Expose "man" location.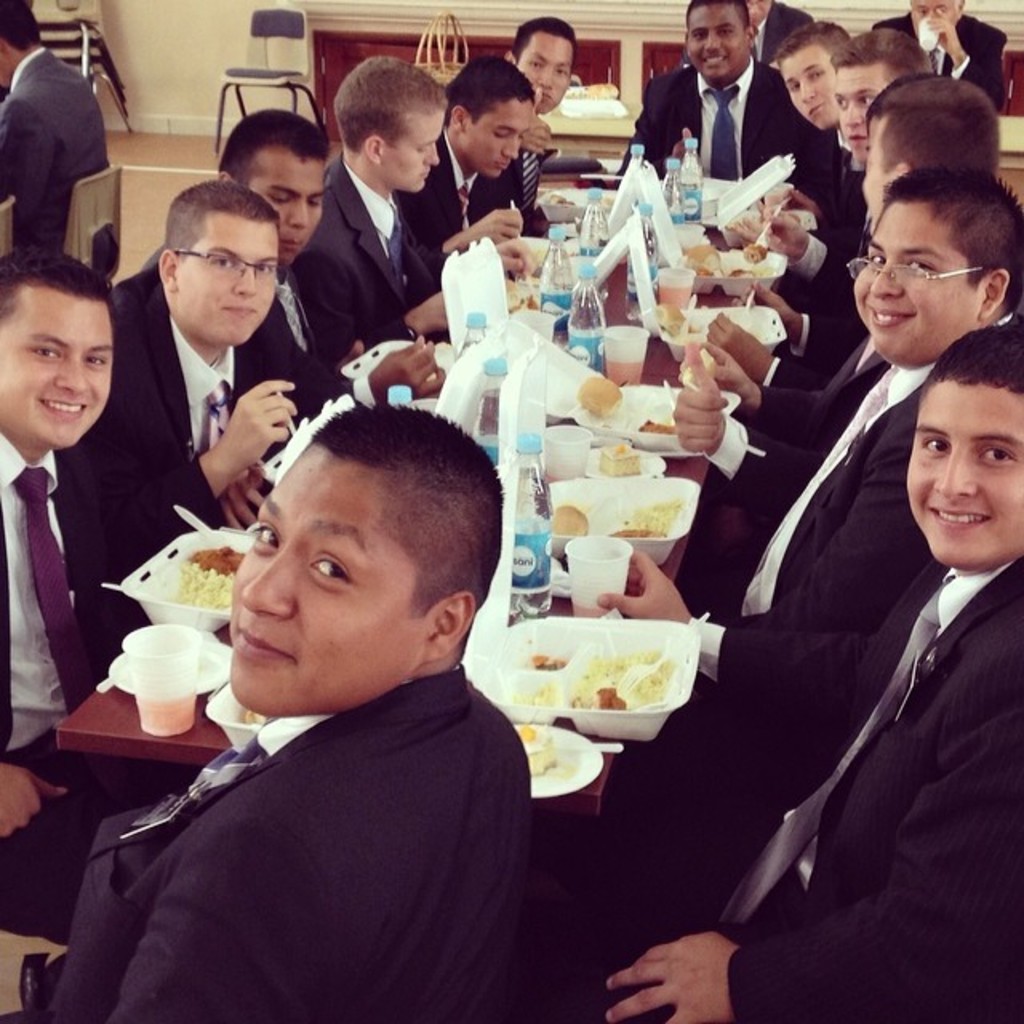
Exposed at rect(542, 170, 1022, 984).
